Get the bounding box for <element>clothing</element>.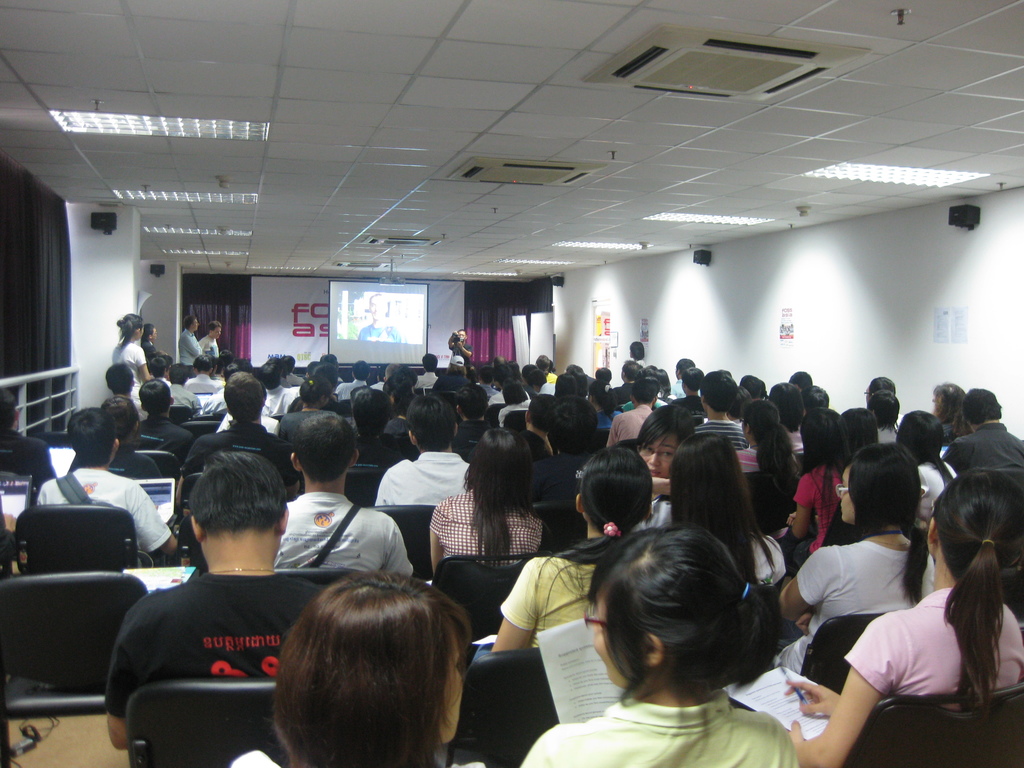
l=39, t=462, r=170, b=563.
